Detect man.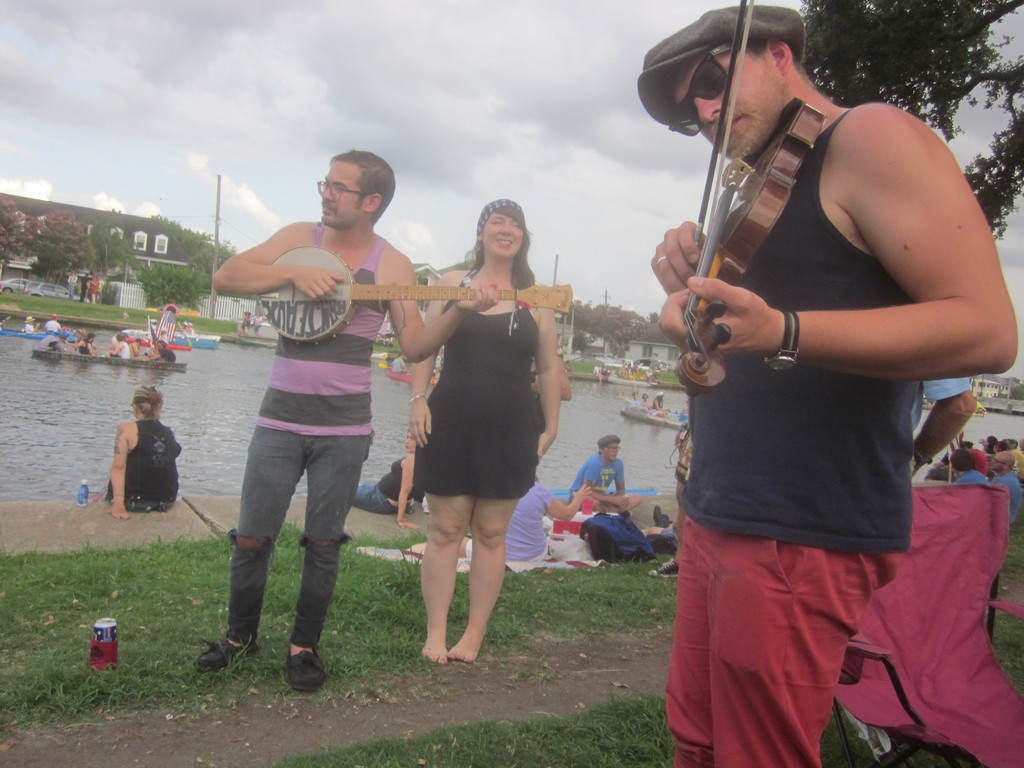
Detected at <region>570, 439, 638, 513</region>.
